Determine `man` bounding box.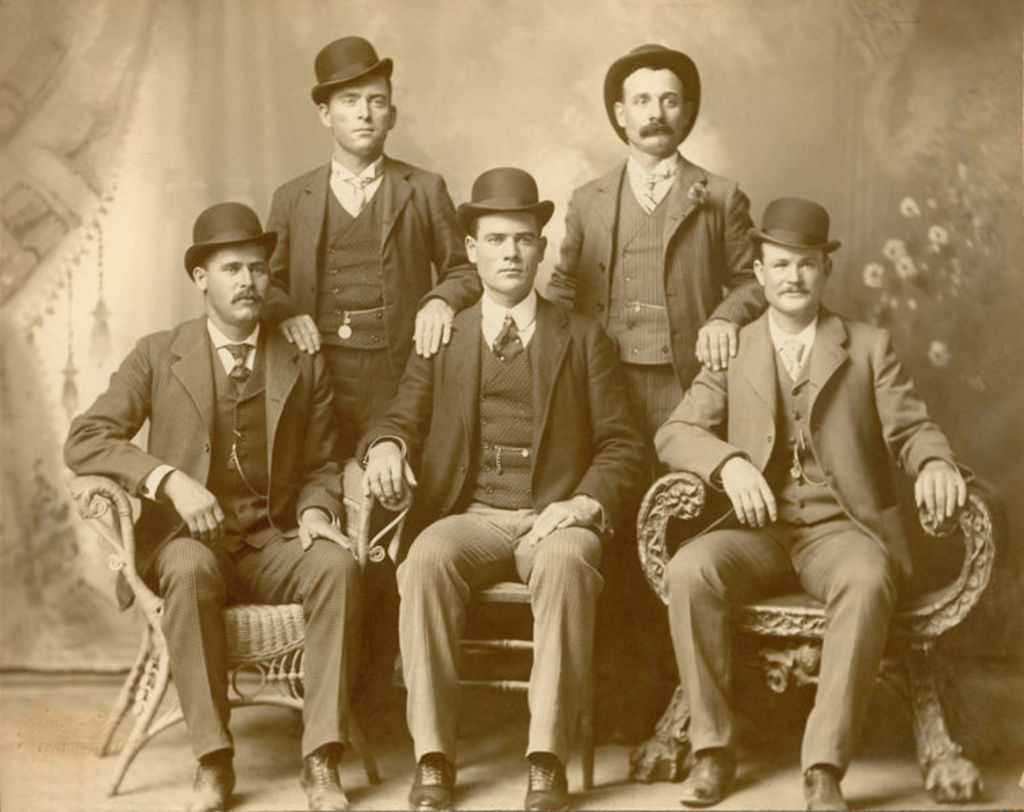
Determined: bbox=[356, 164, 651, 811].
